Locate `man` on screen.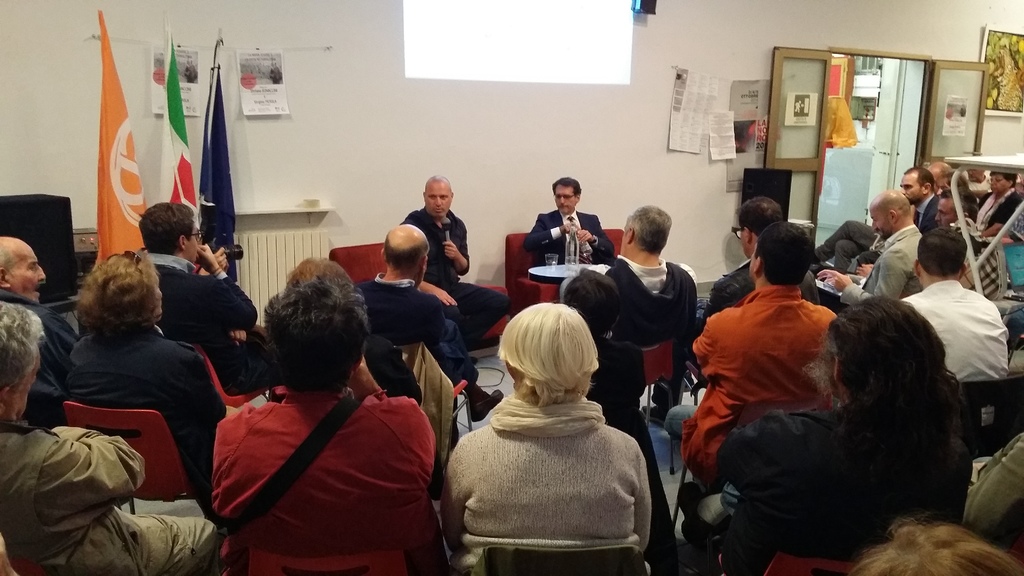
On screen at rect(344, 205, 470, 390).
